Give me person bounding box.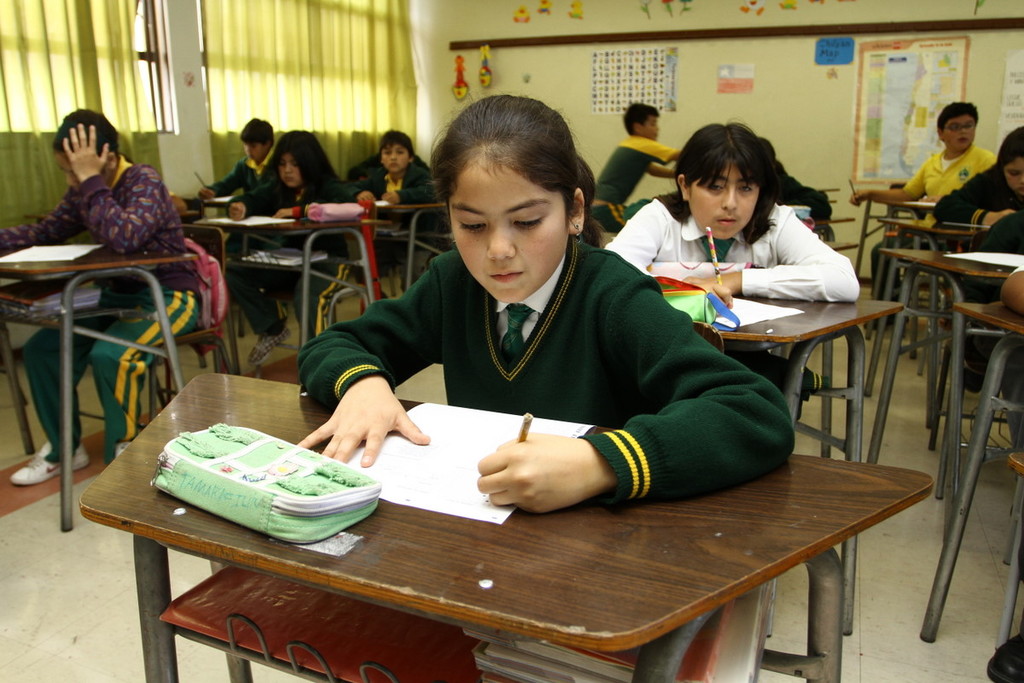
Rect(345, 131, 444, 207).
